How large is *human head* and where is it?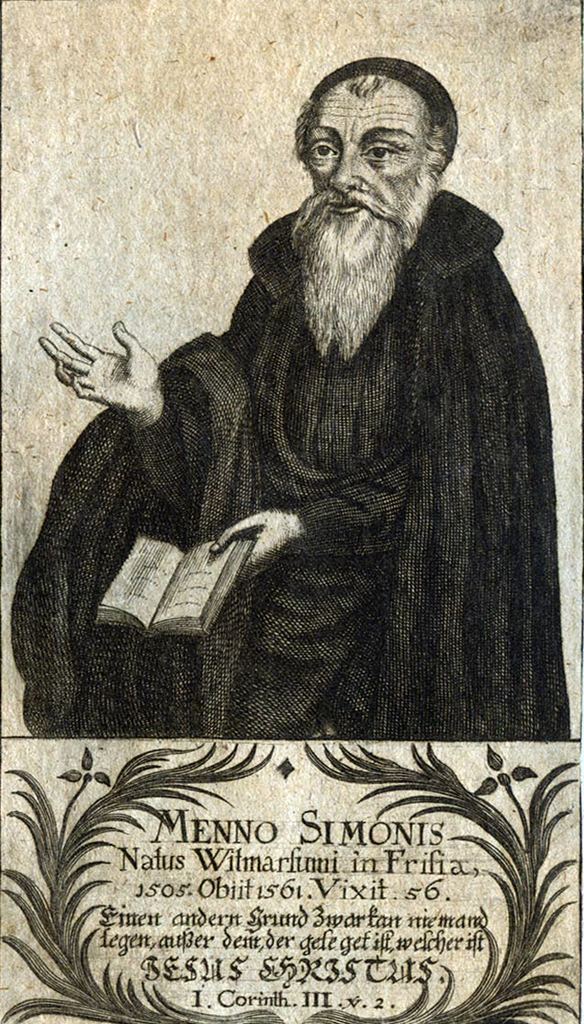
Bounding box: x1=279, y1=51, x2=461, y2=252.
